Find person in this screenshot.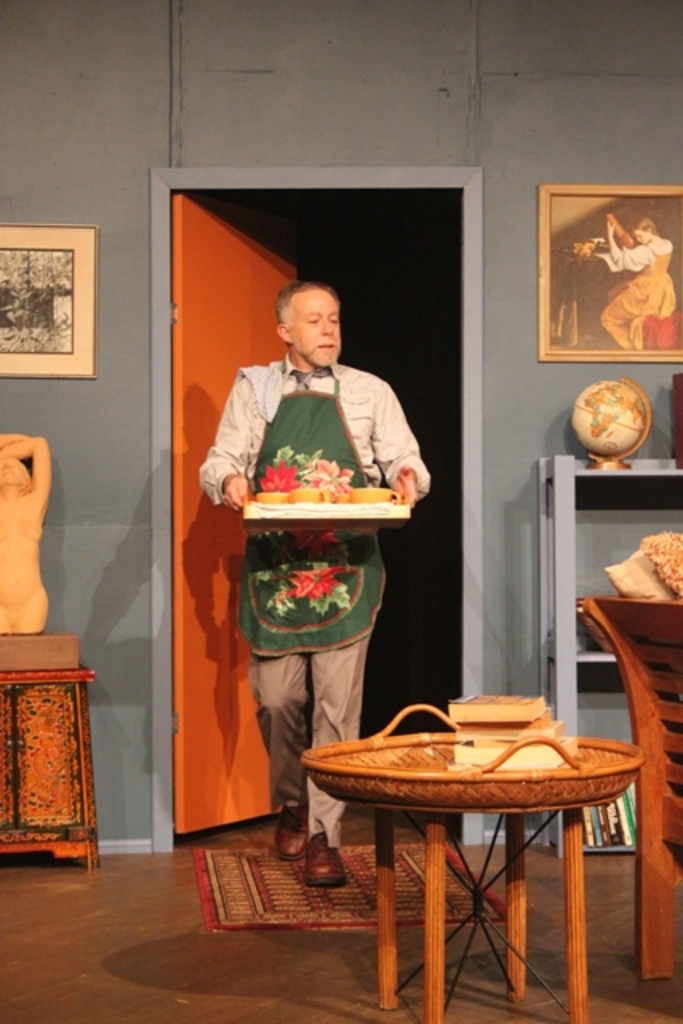
The bounding box for person is BBox(597, 206, 678, 350).
